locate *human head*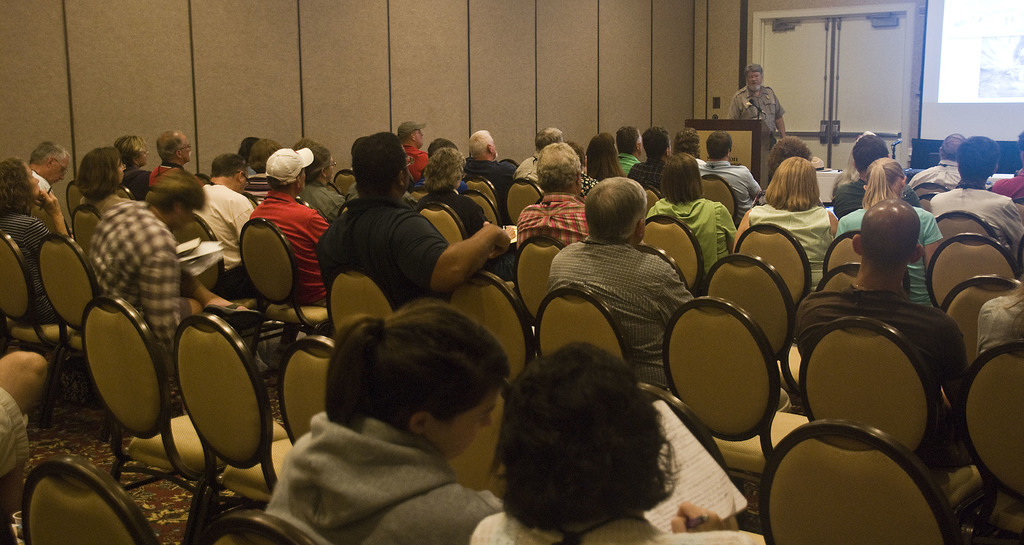
589 134 617 163
